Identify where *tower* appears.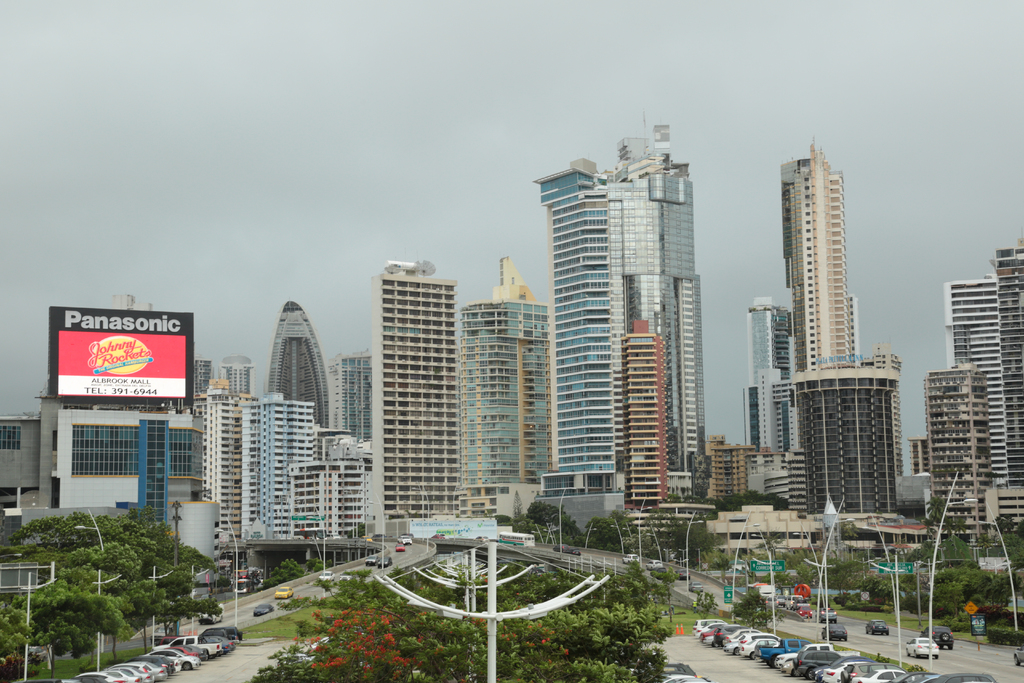
Appears at [x1=624, y1=318, x2=670, y2=523].
